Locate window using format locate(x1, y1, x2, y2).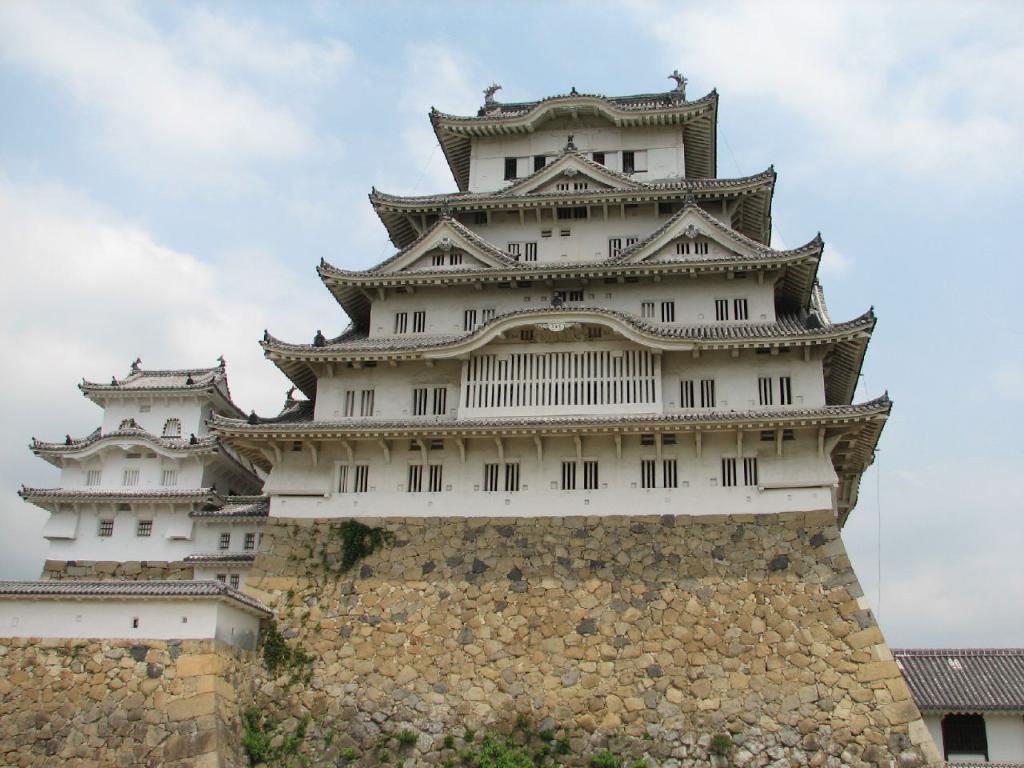
locate(707, 298, 745, 333).
